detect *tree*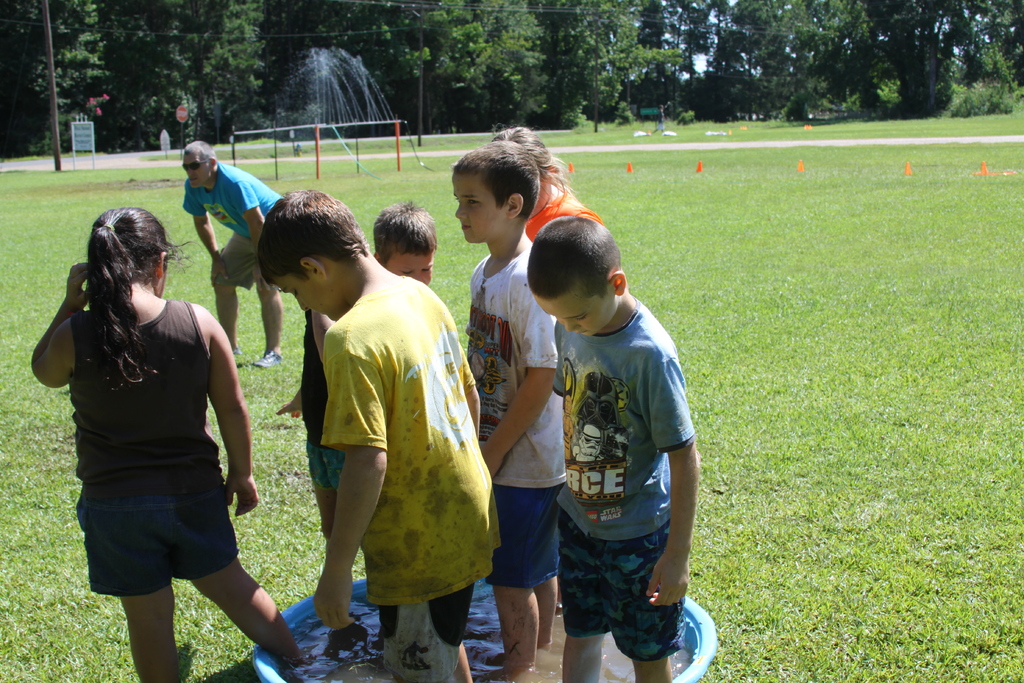
rect(676, 0, 751, 120)
